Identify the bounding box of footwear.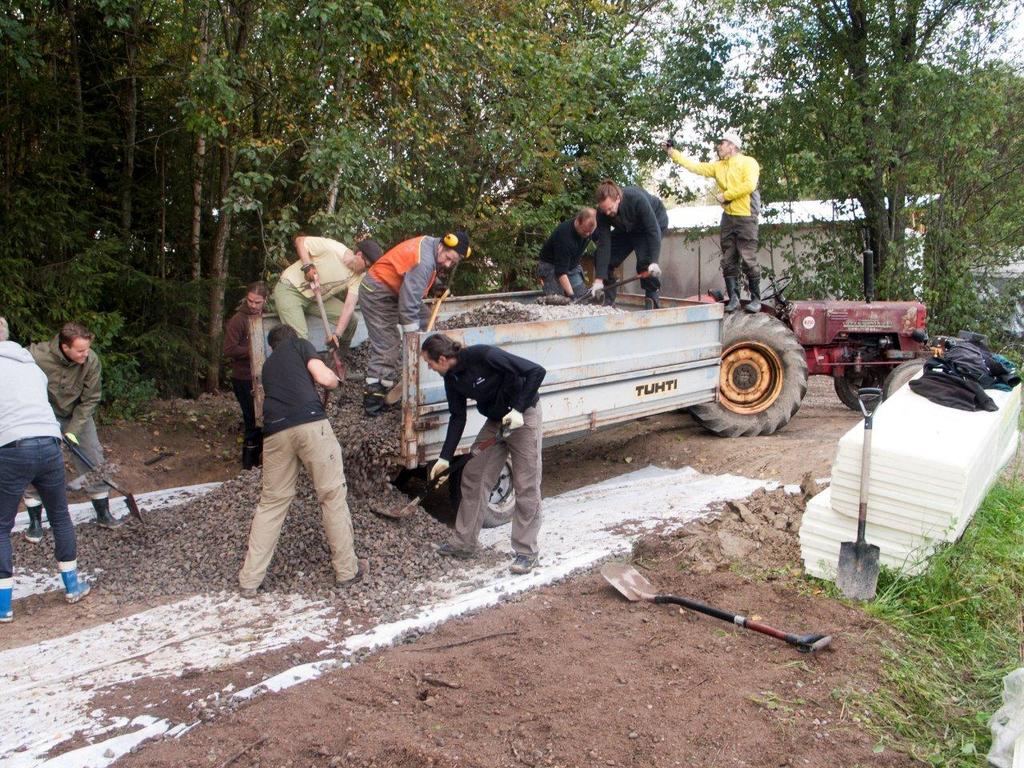
[left=338, top=558, right=367, bottom=590].
